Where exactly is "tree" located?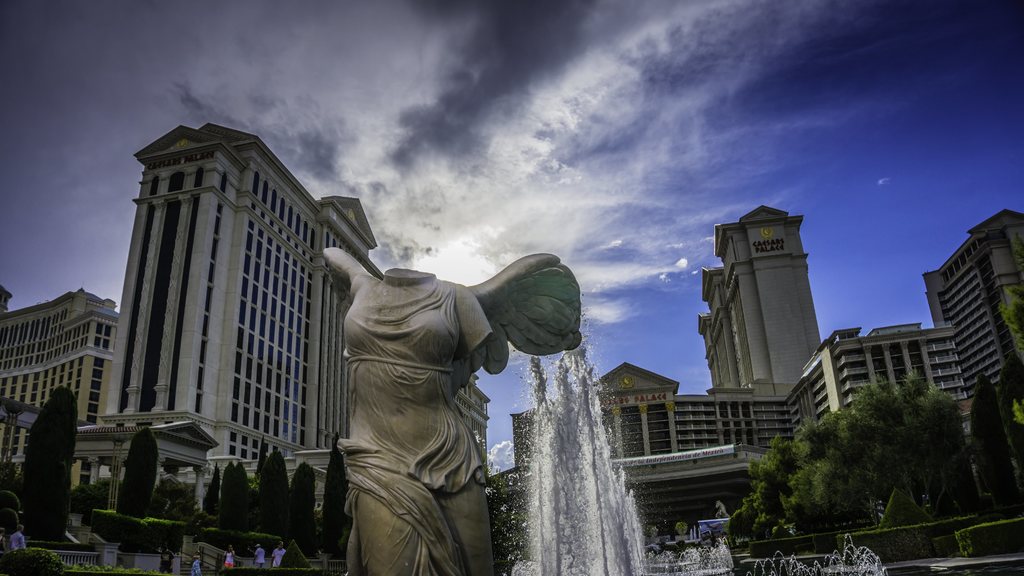
Its bounding box is bbox(996, 280, 1023, 471).
